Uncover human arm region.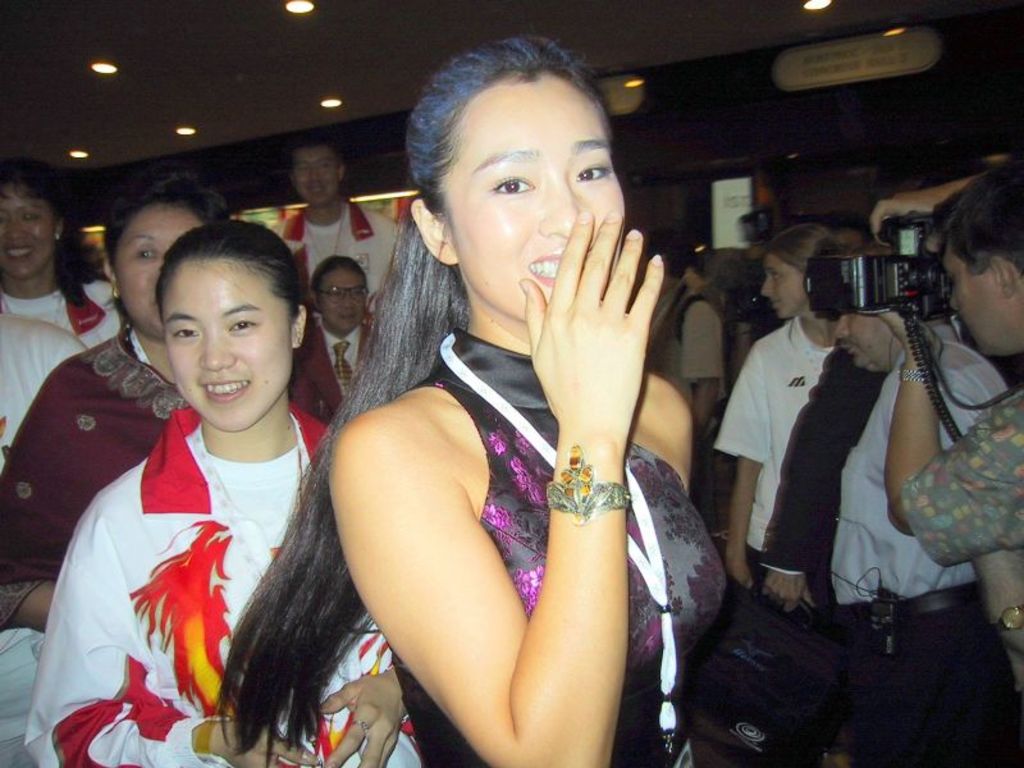
Uncovered: Rect(319, 662, 411, 767).
